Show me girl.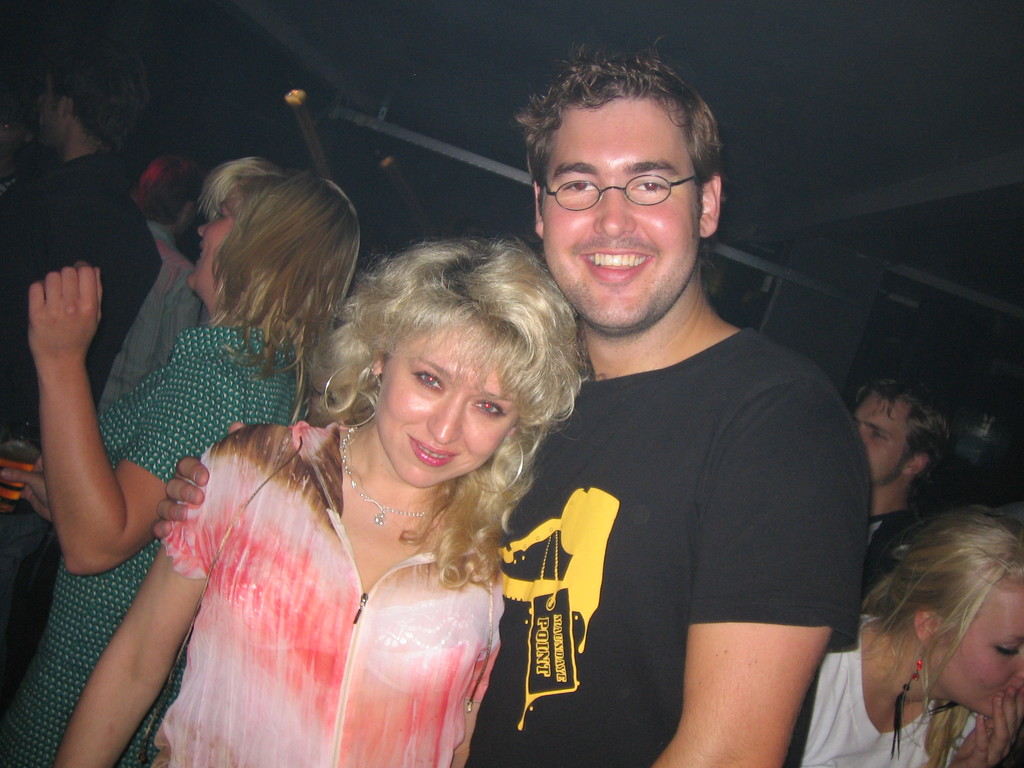
girl is here: bbox=[49, 240, 580, 767].
